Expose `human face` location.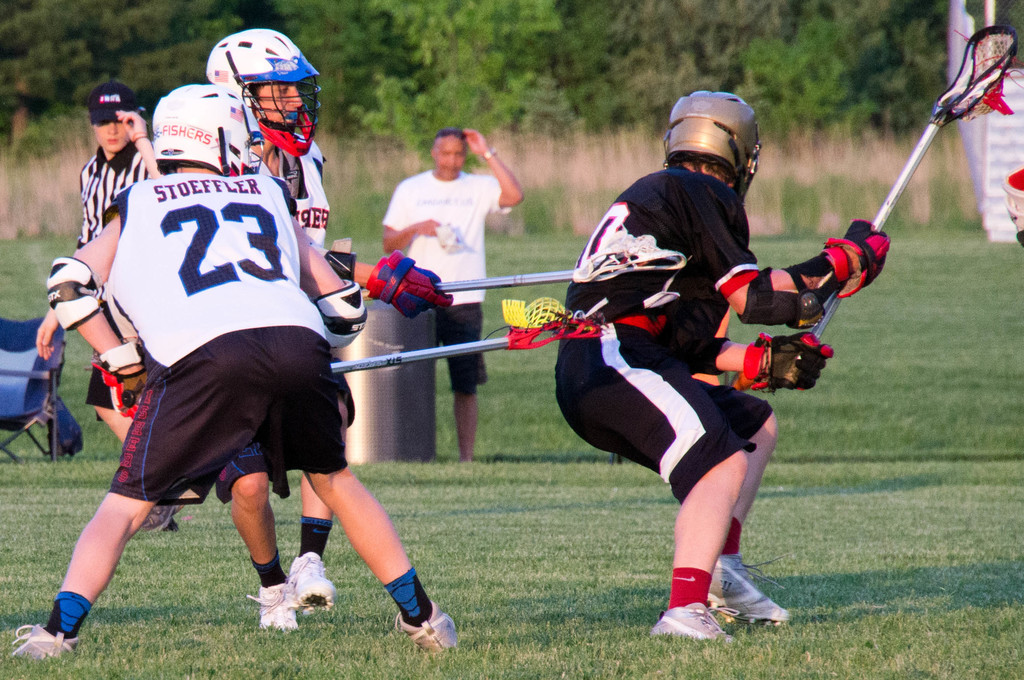
Exposed at rect(94, 121, 132, 159).
